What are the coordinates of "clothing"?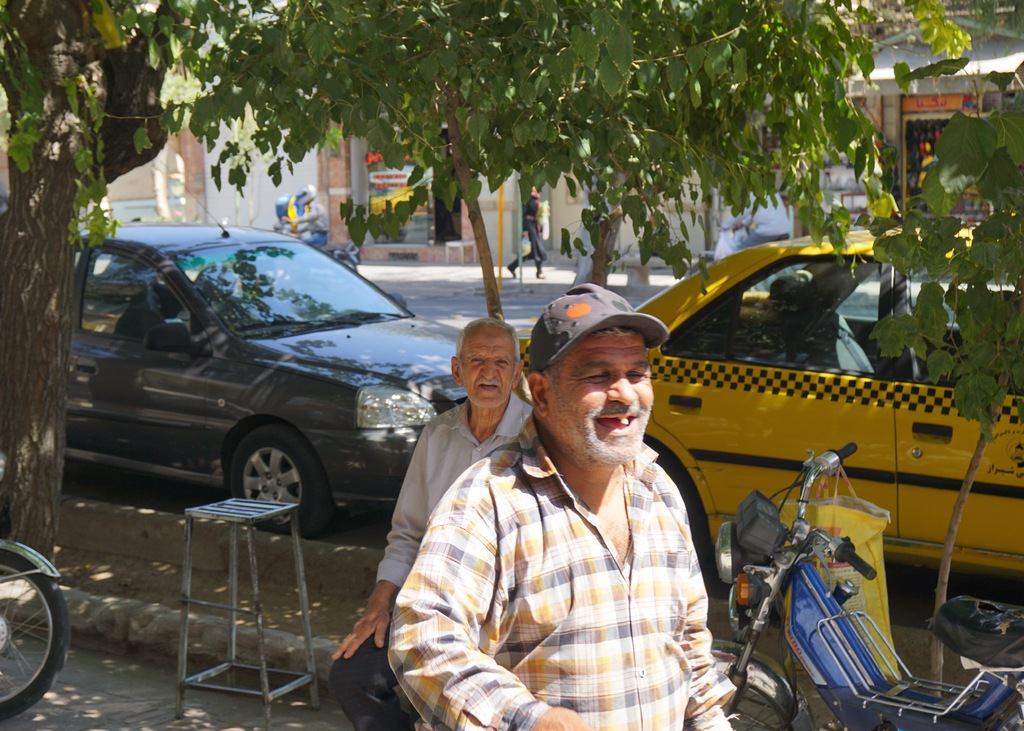
select_region(507, 198, 545, 273).
